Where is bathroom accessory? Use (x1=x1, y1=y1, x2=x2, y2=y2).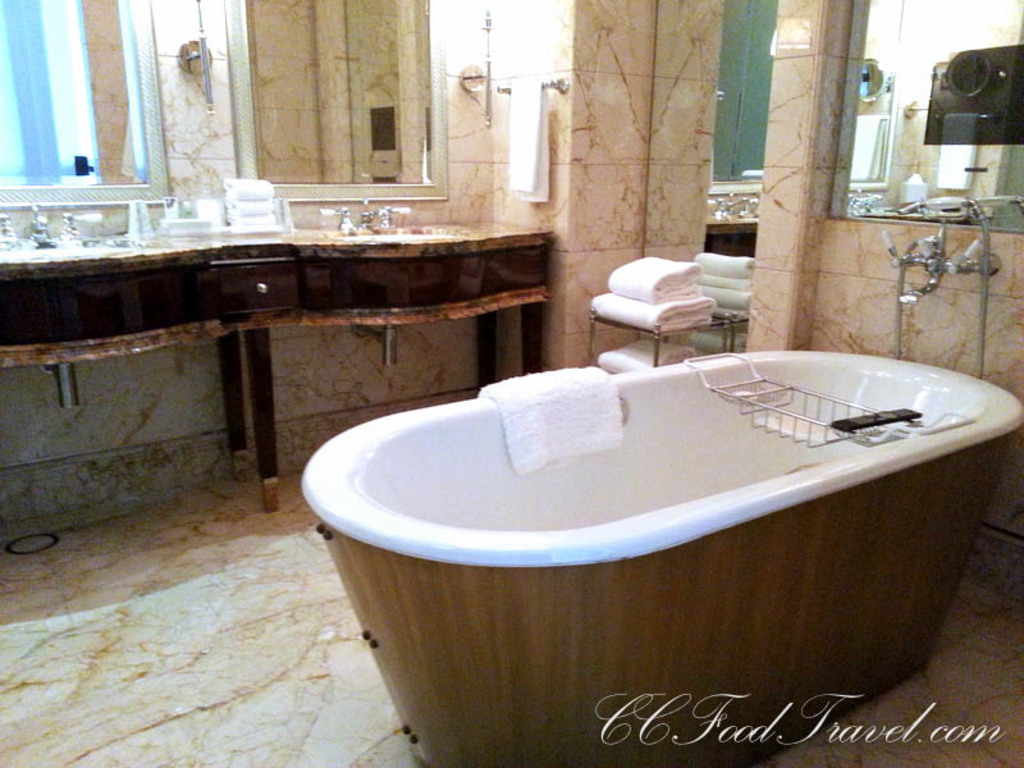
(x1=460, y1=8, x2=494, y2=131).
